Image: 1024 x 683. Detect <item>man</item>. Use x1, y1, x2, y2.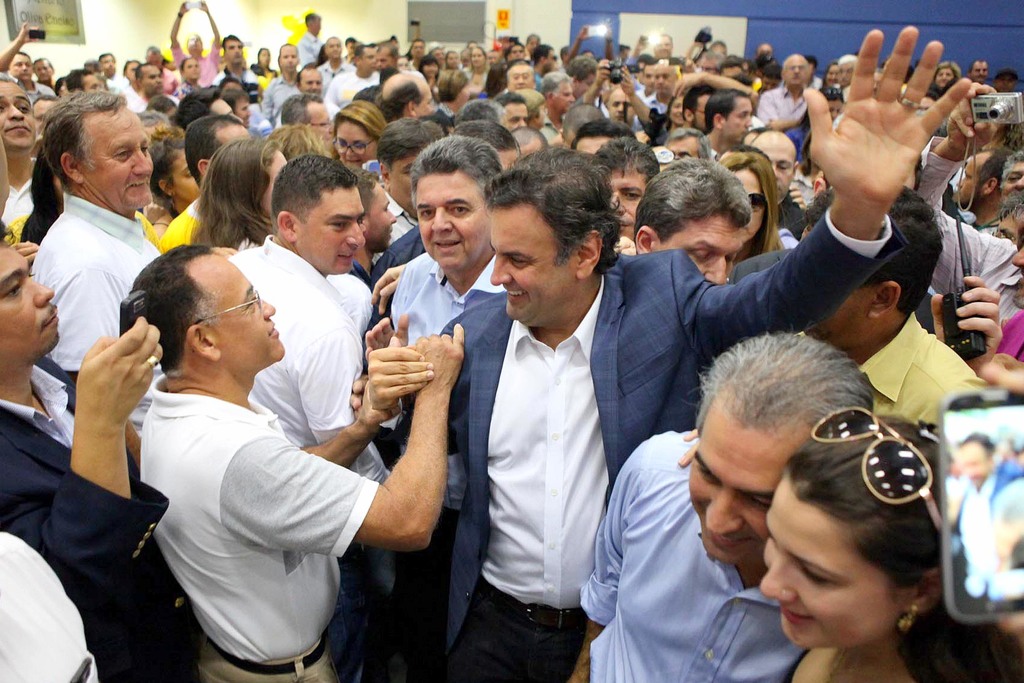
442, 49, 463, 70.
